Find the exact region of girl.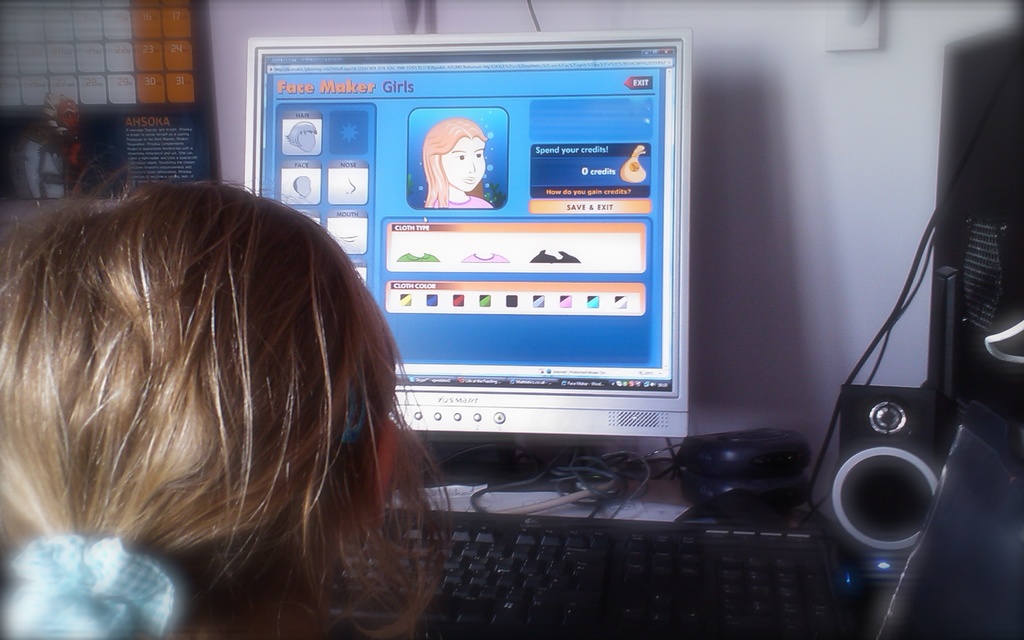
Exact region: region(0, 166, 455, 639).
